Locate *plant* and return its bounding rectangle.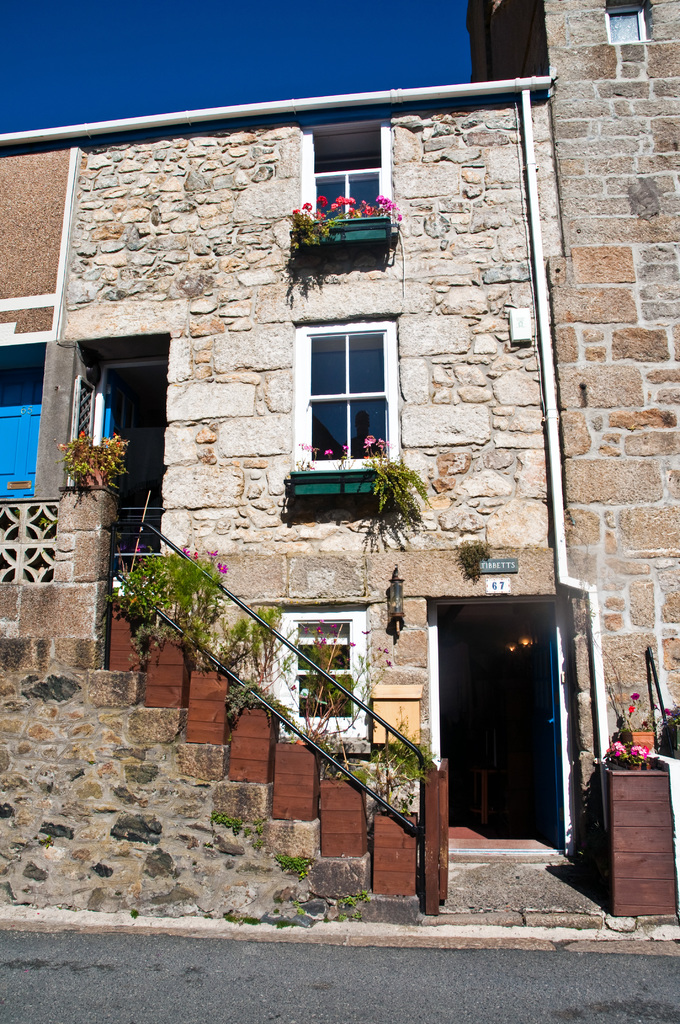
<box>45,424,136,495</box>.
